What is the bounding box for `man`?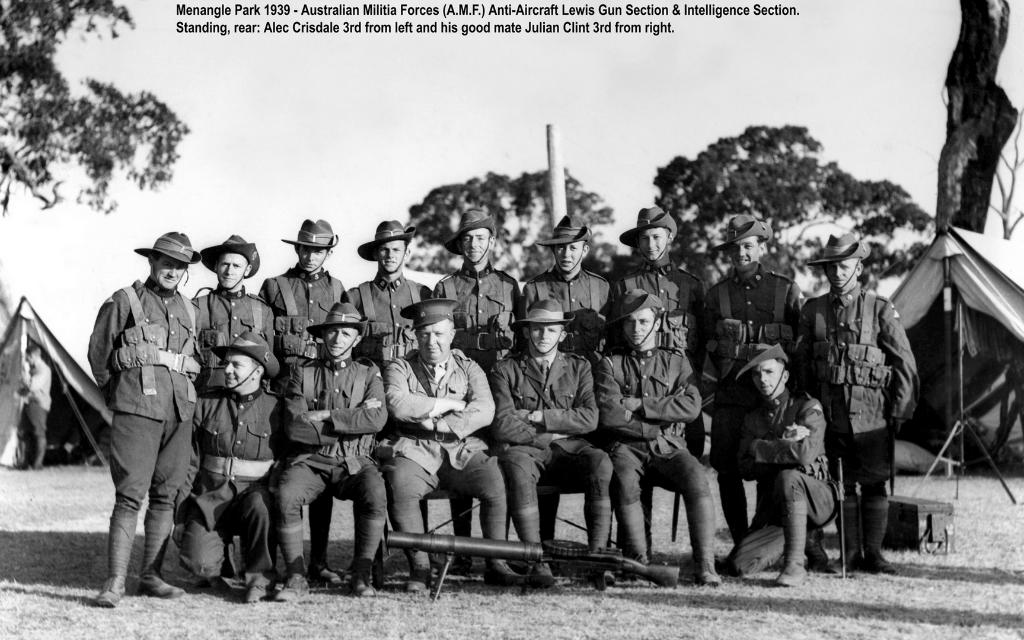
bbox=(432, 210, 527, 577).
